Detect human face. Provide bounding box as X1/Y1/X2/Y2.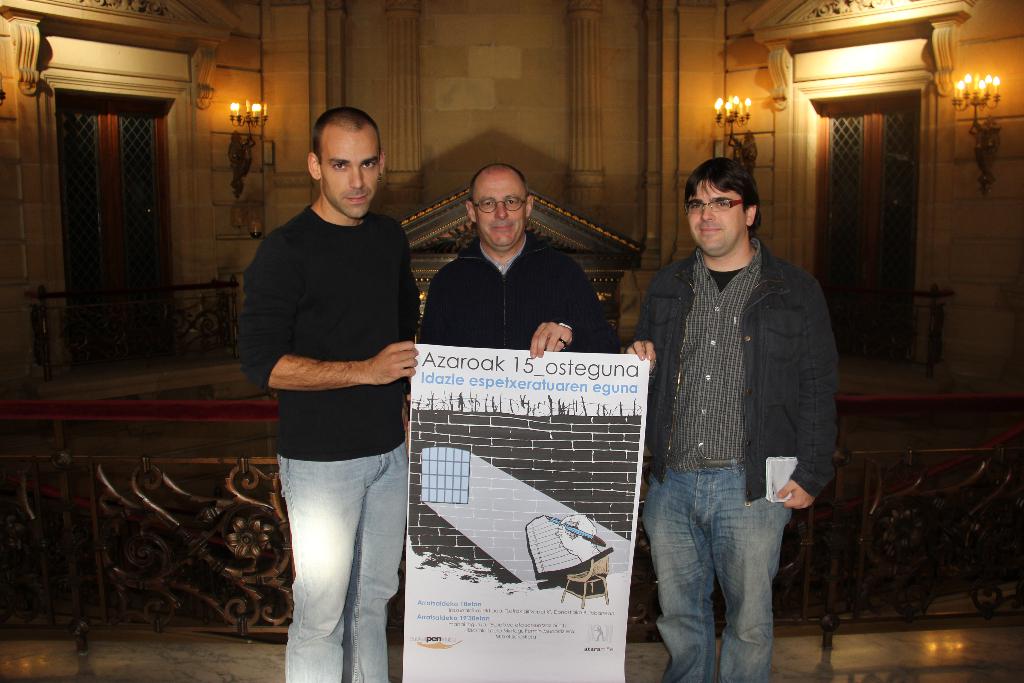
476/169/528/252.
